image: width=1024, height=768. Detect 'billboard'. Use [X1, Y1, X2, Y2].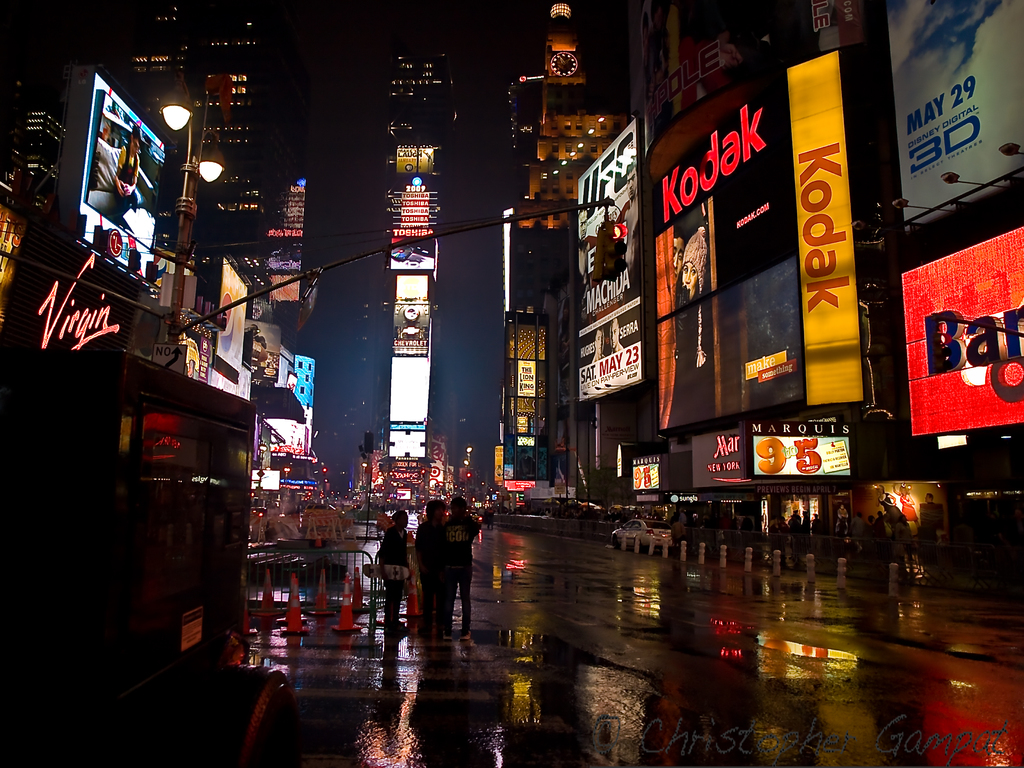
[64, 64, 163, 275].
